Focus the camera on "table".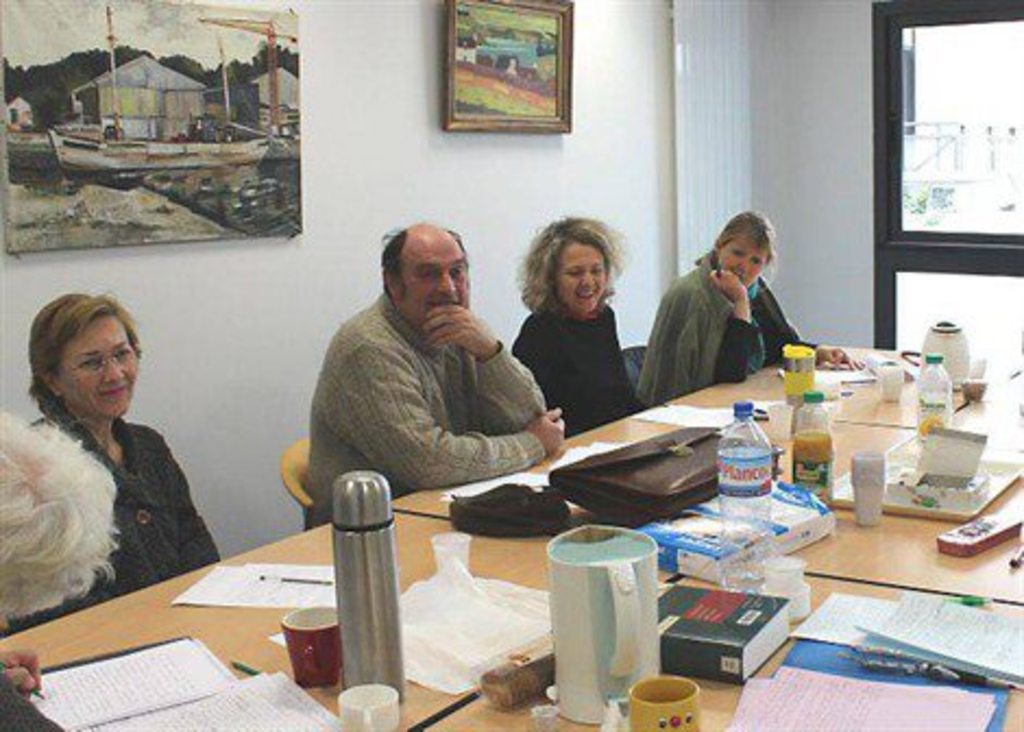
Focus region: 0,333,1022,730.
